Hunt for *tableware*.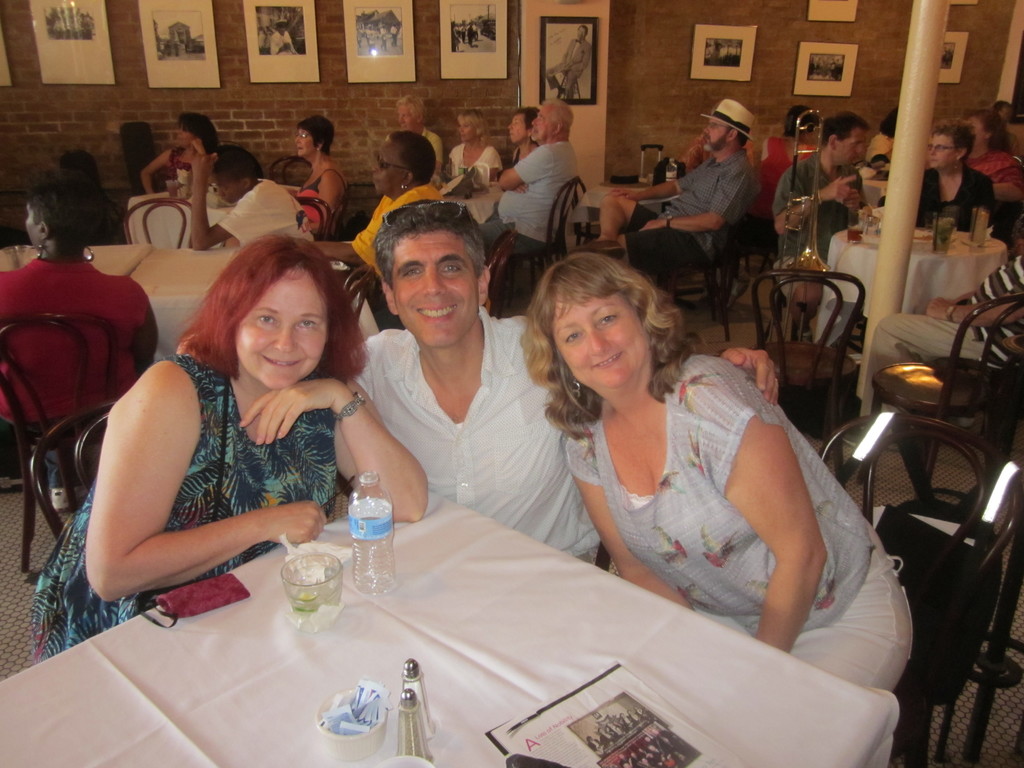
Hunted down at pyautogui.locateOnScreen(312, 691, 390, 764).
